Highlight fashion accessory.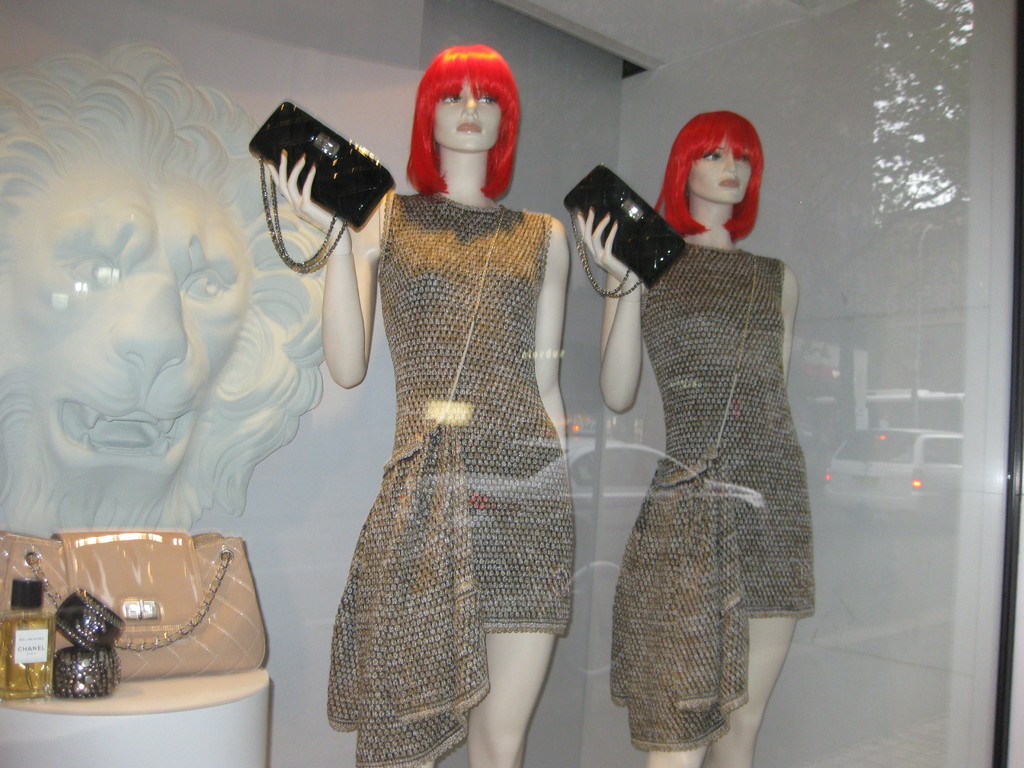
Highlighted region: BBox(44, 637, 118, 696).
